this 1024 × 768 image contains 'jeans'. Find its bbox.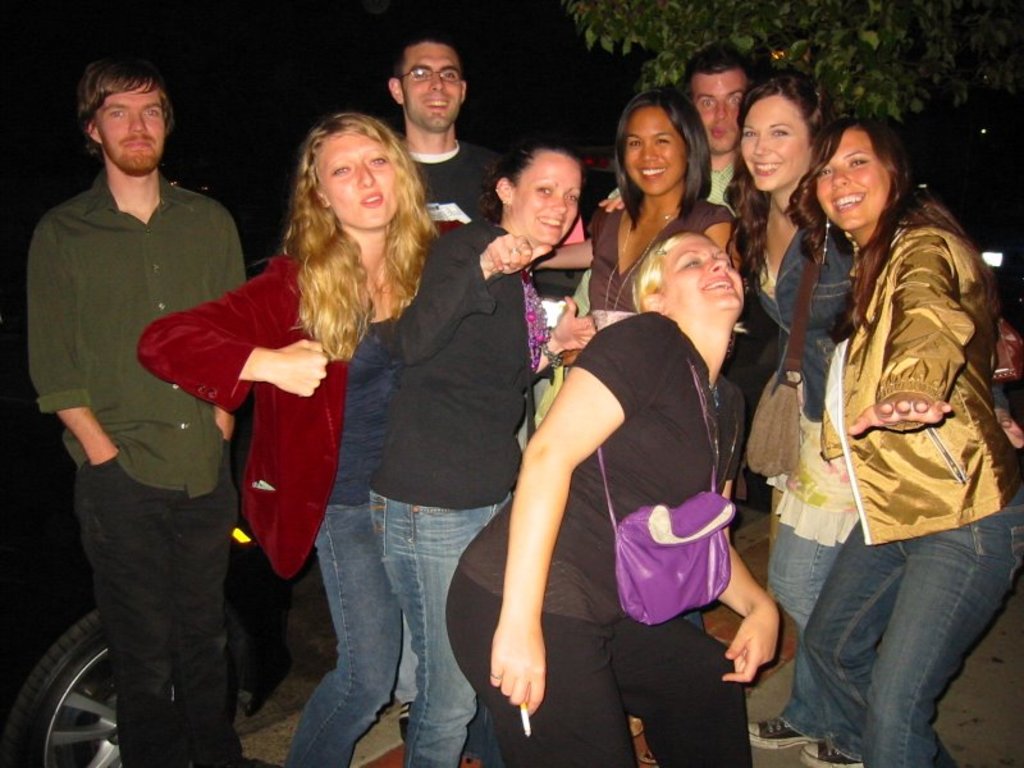
{"x1": 380, "y1": 493, "x2": 543, "y2": 767}.
